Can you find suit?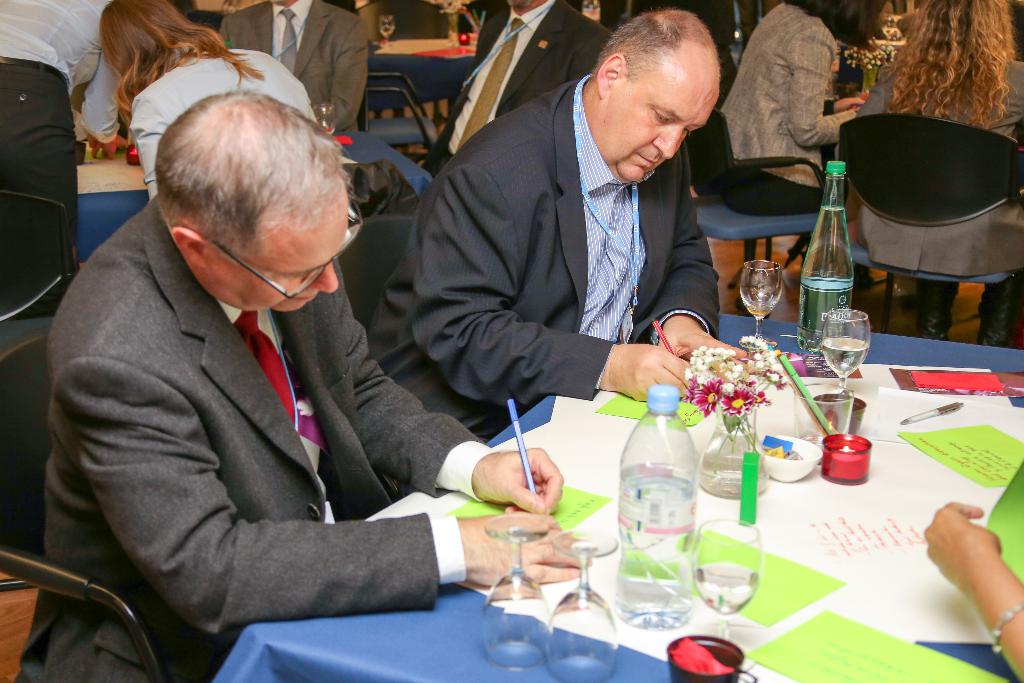
Yes, bounding box: [left=715, top=0, right=856, bottom=191].
